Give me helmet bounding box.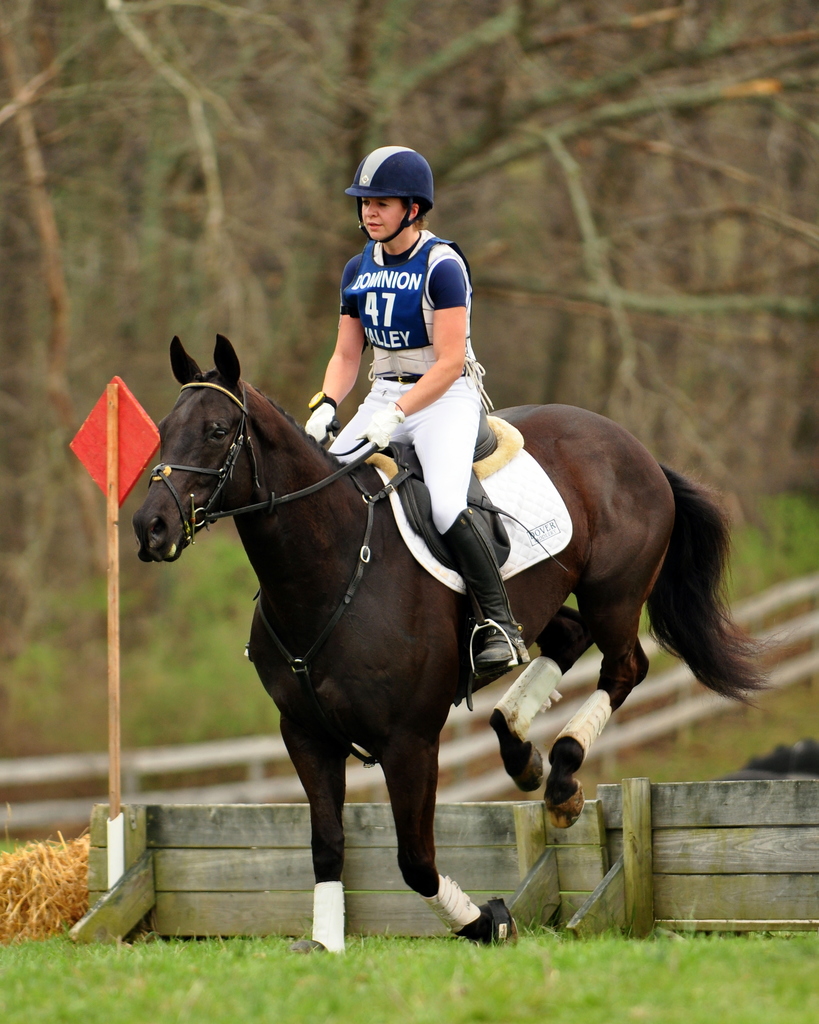
BBox(353, 140, 441, 235).
